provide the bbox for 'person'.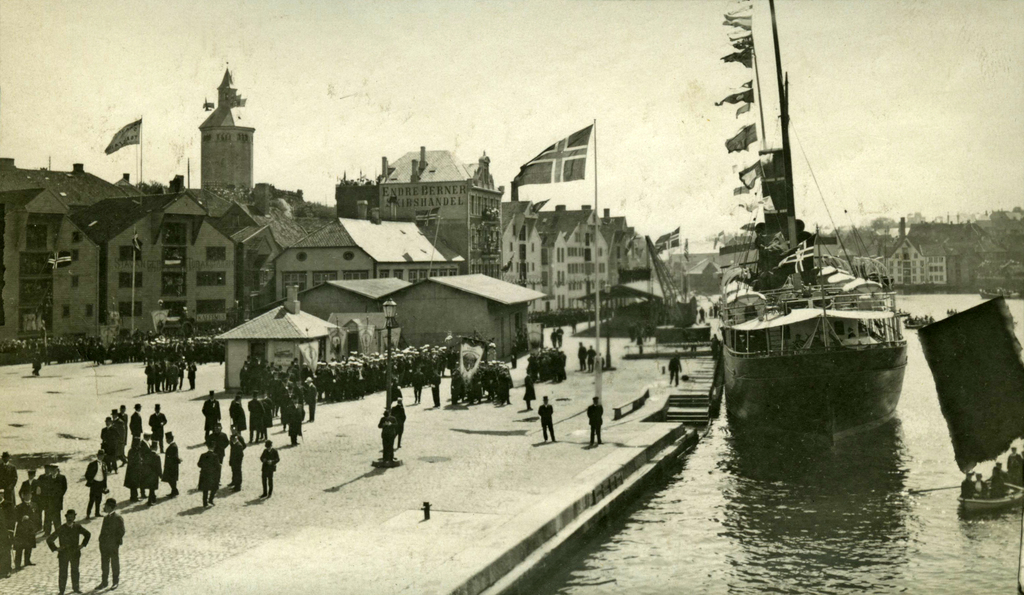
588,394,605,445.
